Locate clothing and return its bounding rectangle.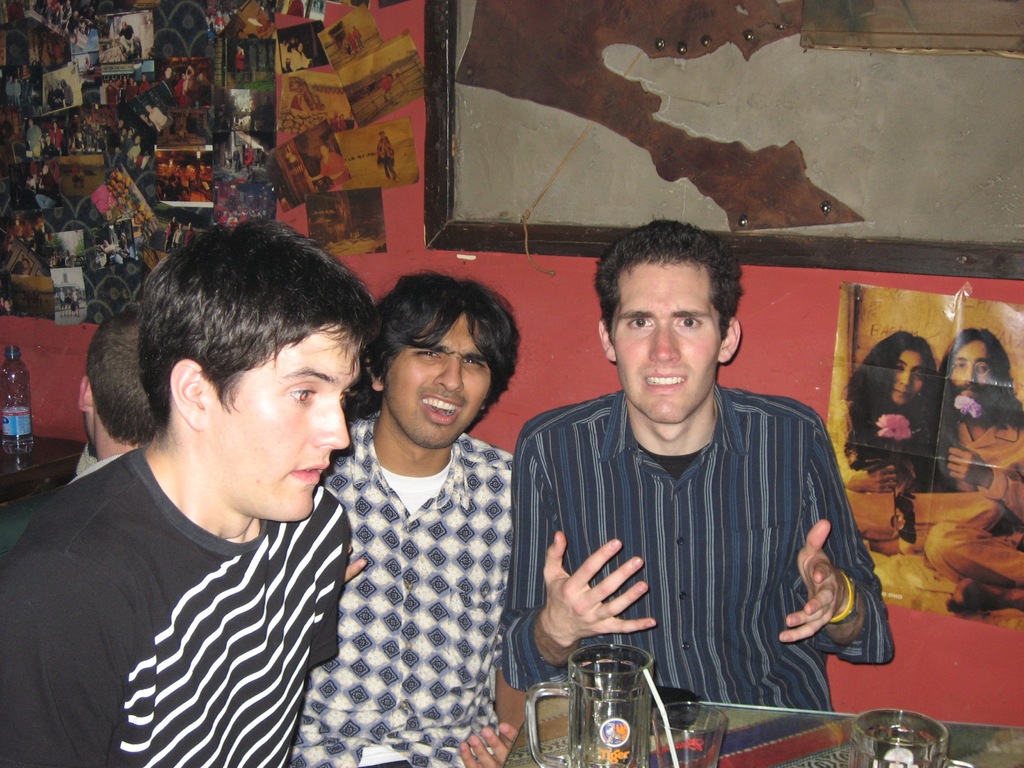
crop(3, 308, 13, 314).
